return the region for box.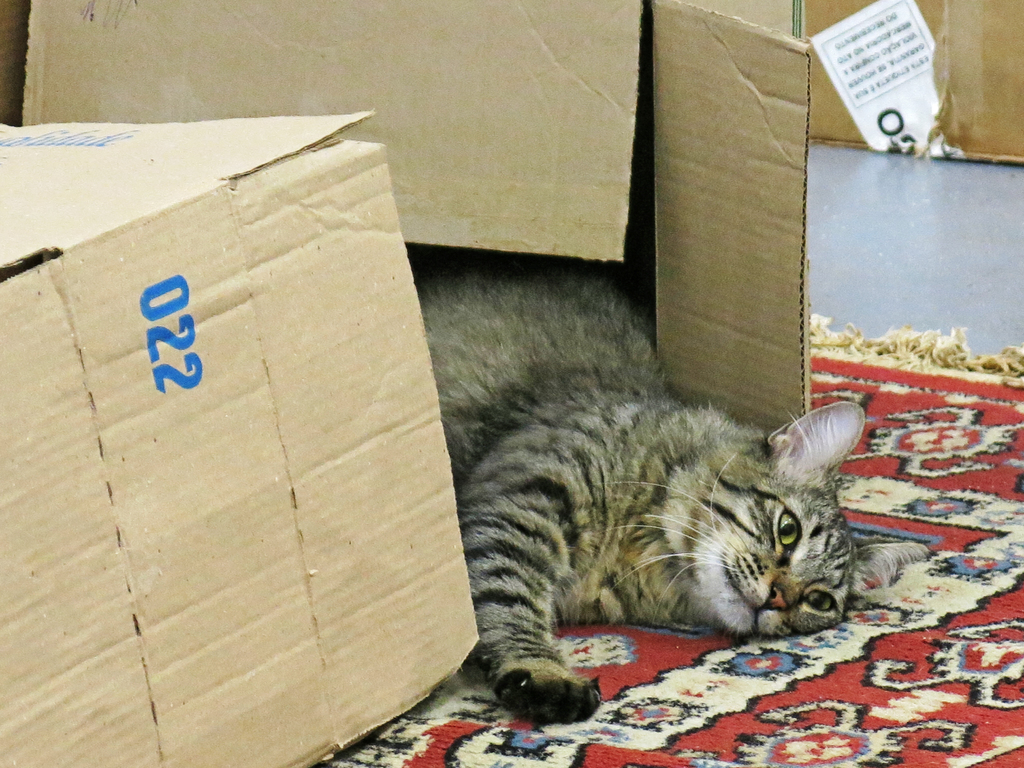
detection(11, 0, 816, 435).
